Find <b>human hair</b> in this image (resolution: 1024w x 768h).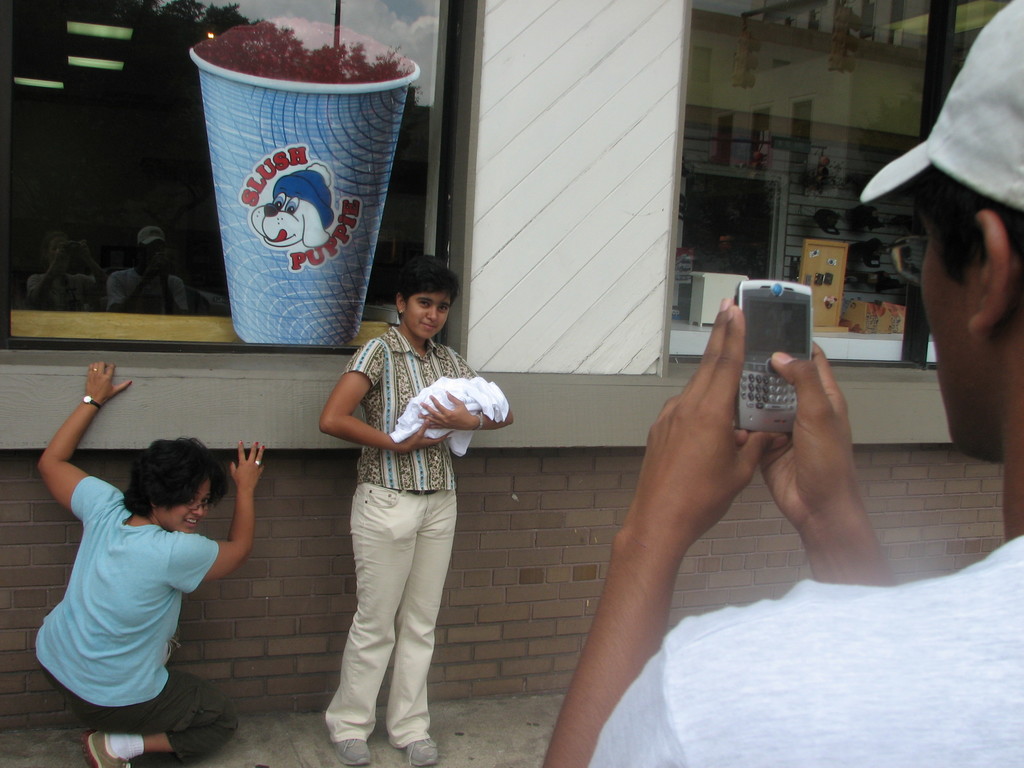
{"x1": 395, "y1": 252, "x2": 463, "y2": 312}.
